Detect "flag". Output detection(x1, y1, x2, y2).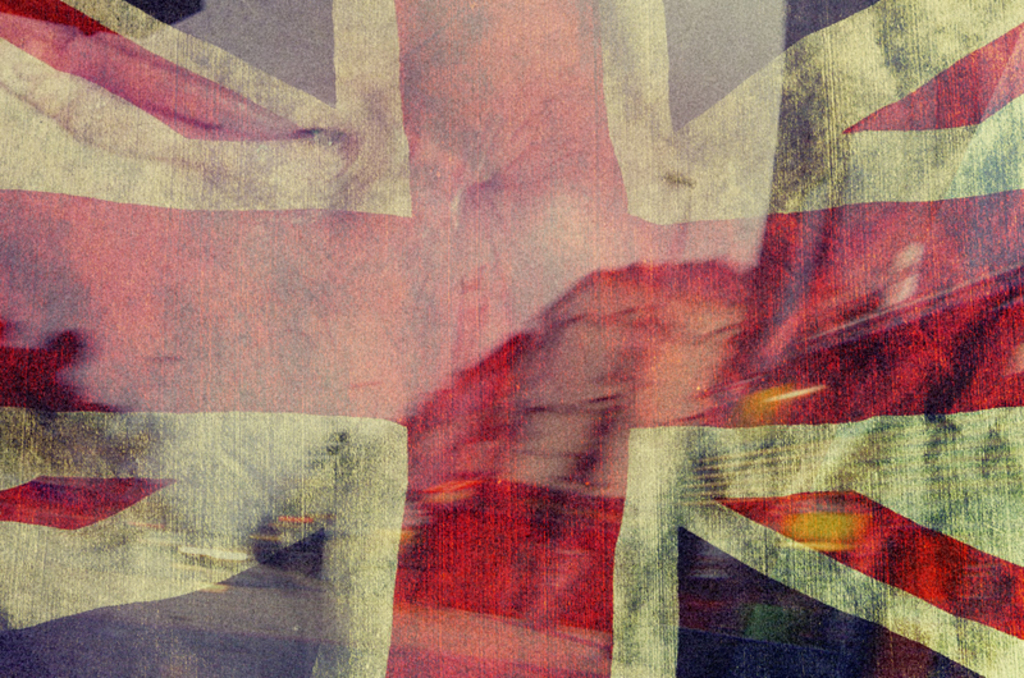
detection(100, 93, 973, 660).
